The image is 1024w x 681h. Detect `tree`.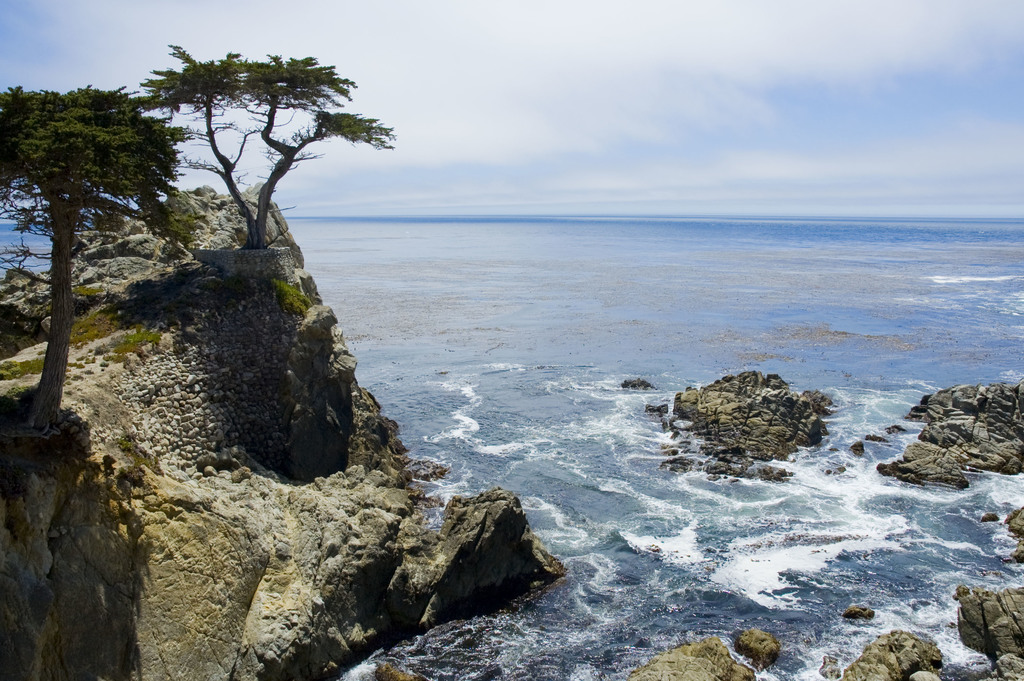
Detection: 124,38,401,267.
